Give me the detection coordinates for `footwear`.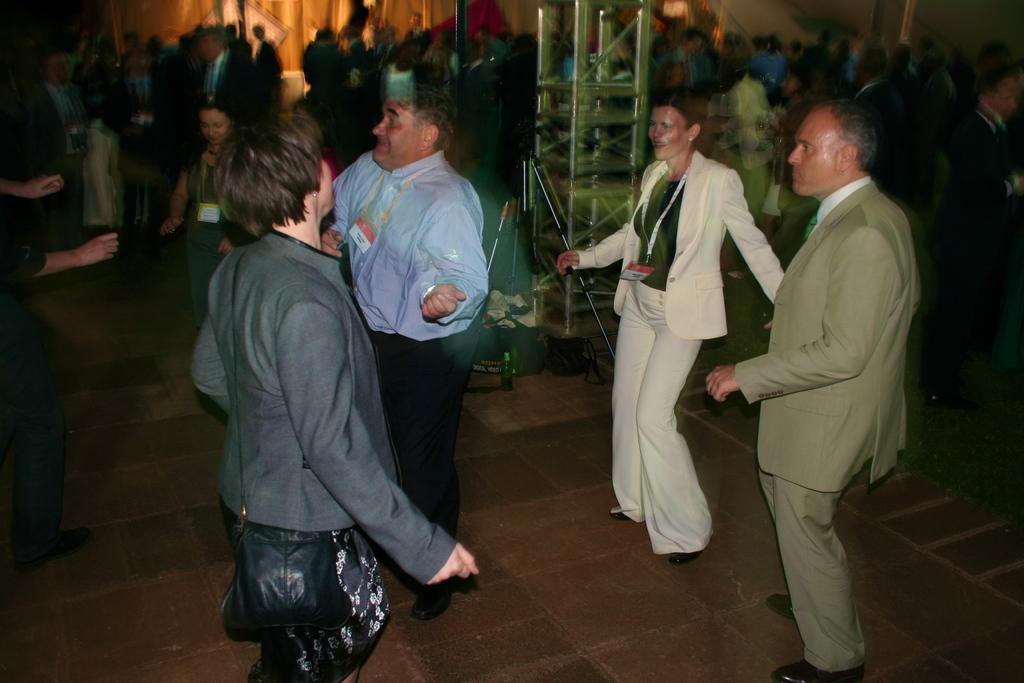
(766,593,795,617).
